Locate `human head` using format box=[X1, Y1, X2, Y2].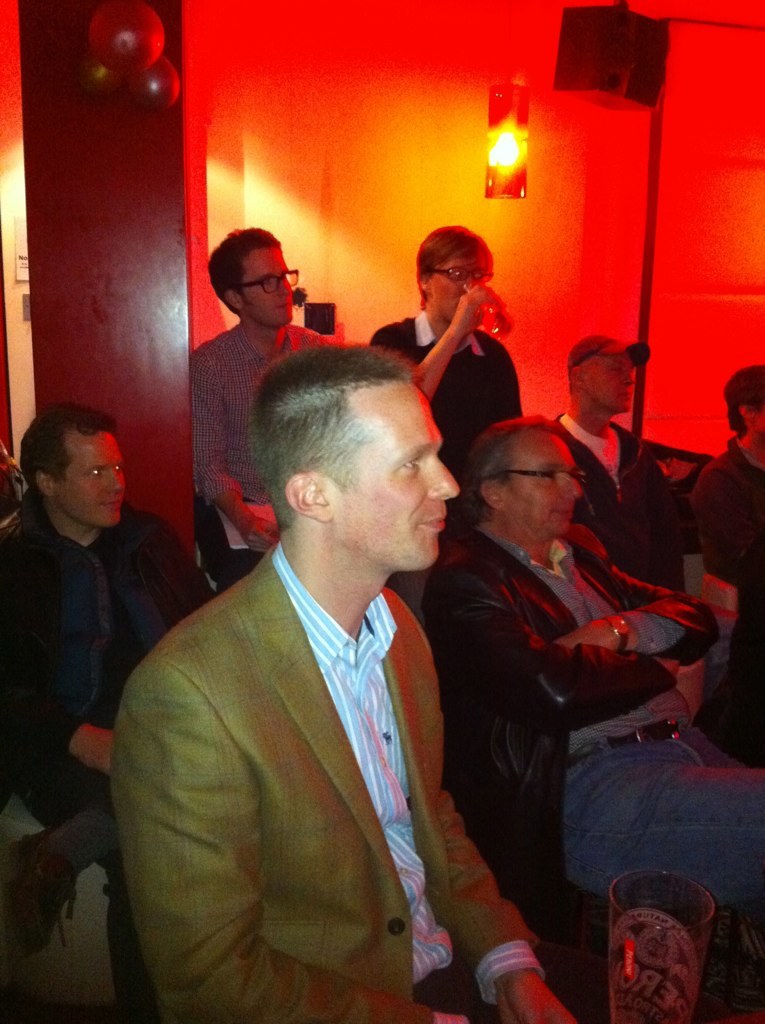
box=[726, 366, 764, 444].
